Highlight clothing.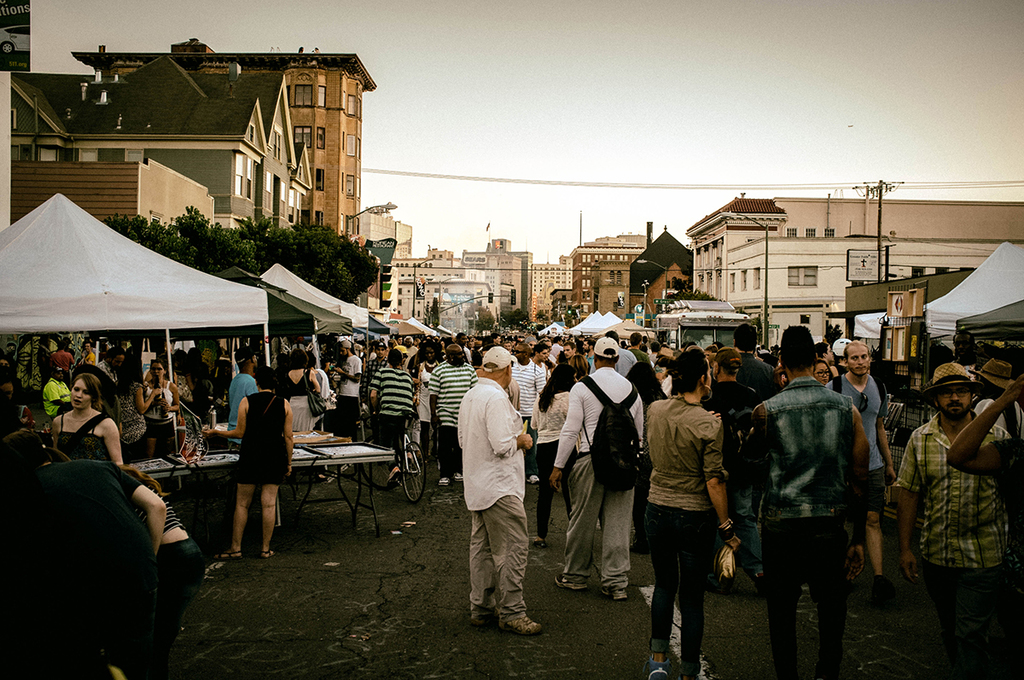
Highlighted region: bbox=(426, 361, 471, 467).
